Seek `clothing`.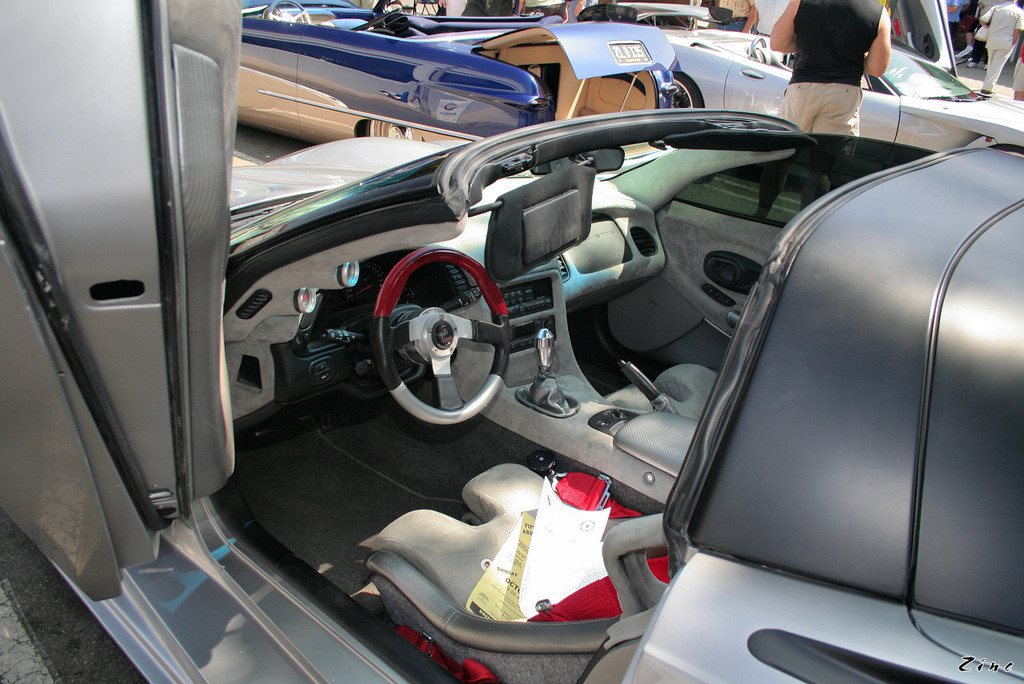
(945, 0, 970, 64).
